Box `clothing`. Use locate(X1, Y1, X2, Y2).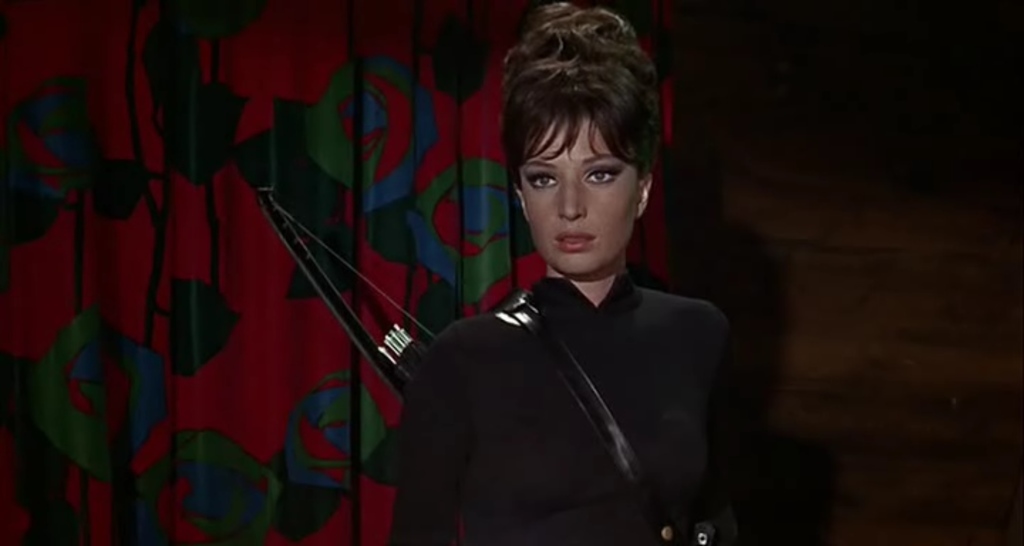
locate(393, 264, 798, 545).
